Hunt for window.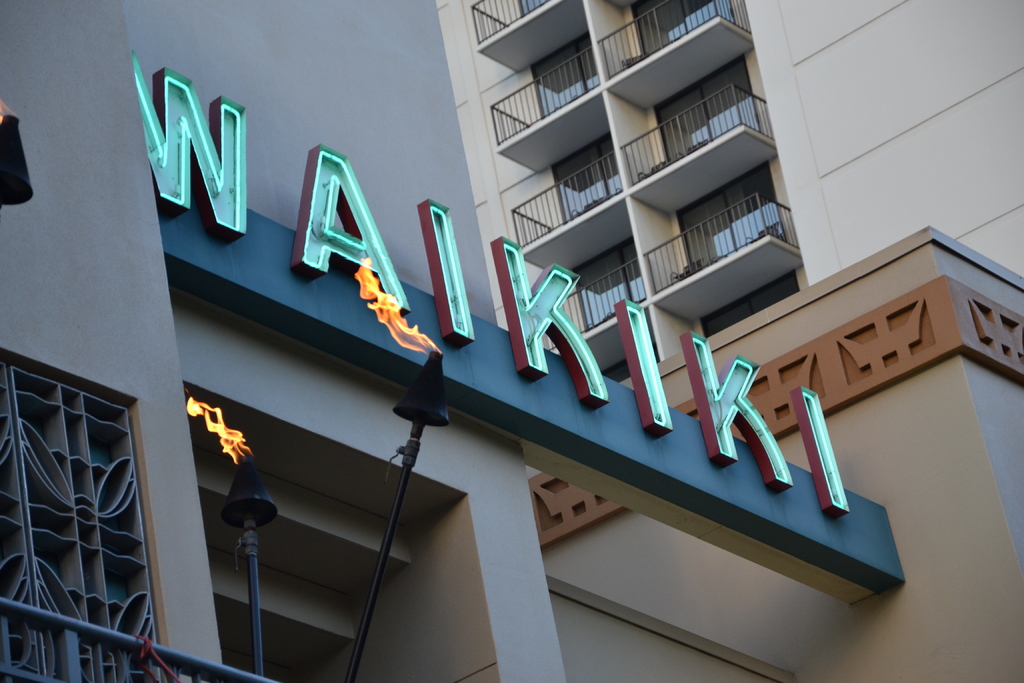
Hunted down at (549,125,619,226).
